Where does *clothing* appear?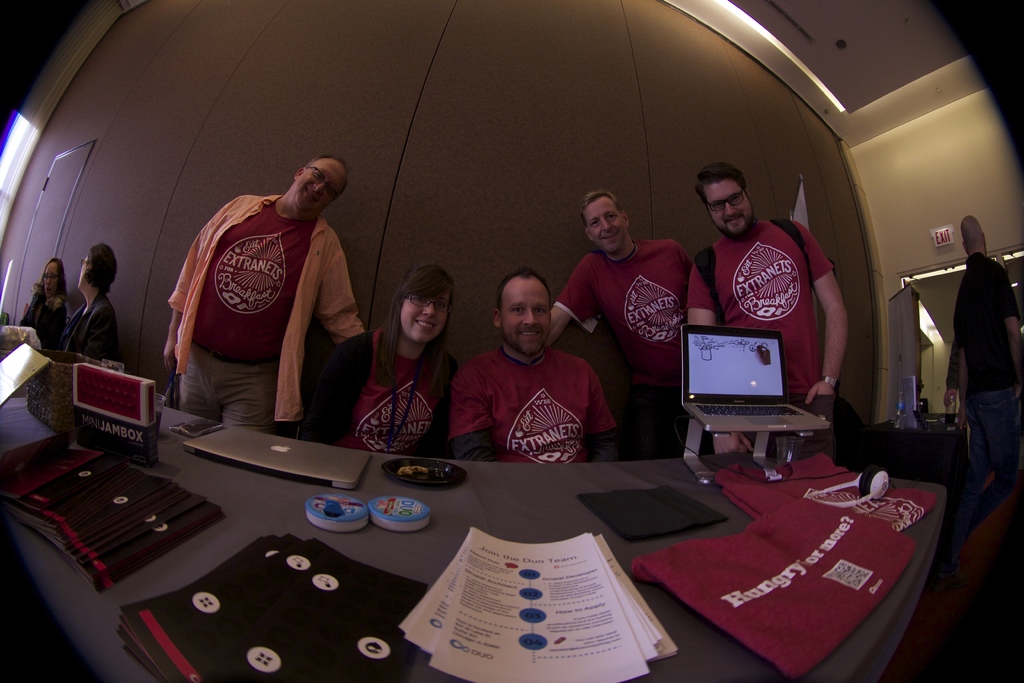
Appears at (63, 286, 122, 366).
